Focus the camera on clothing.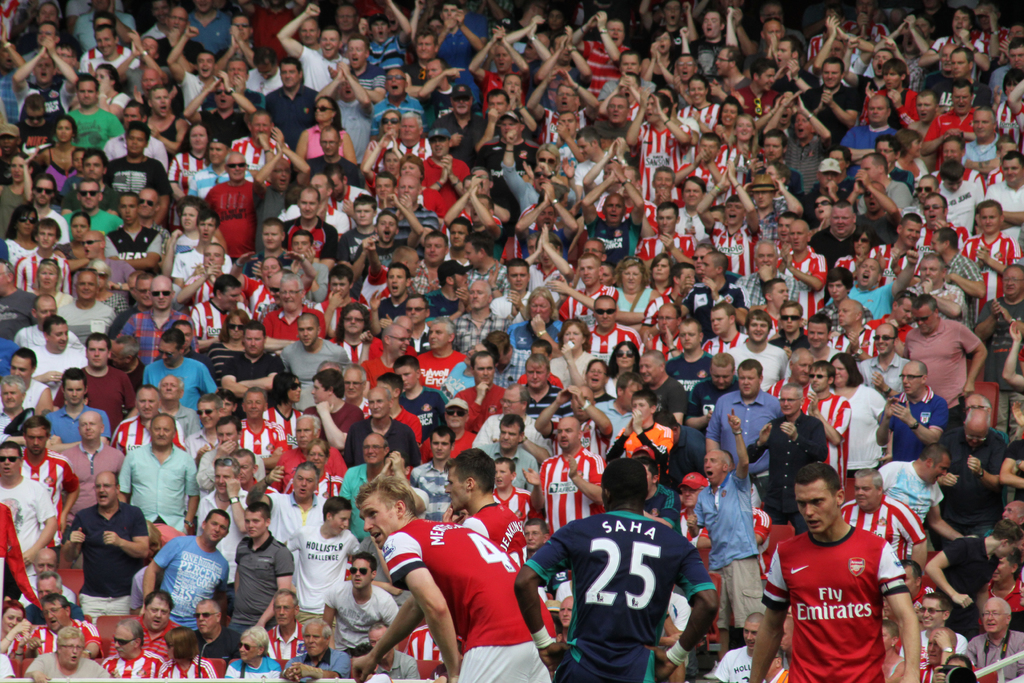
Focus region: 742/418/834/493.
